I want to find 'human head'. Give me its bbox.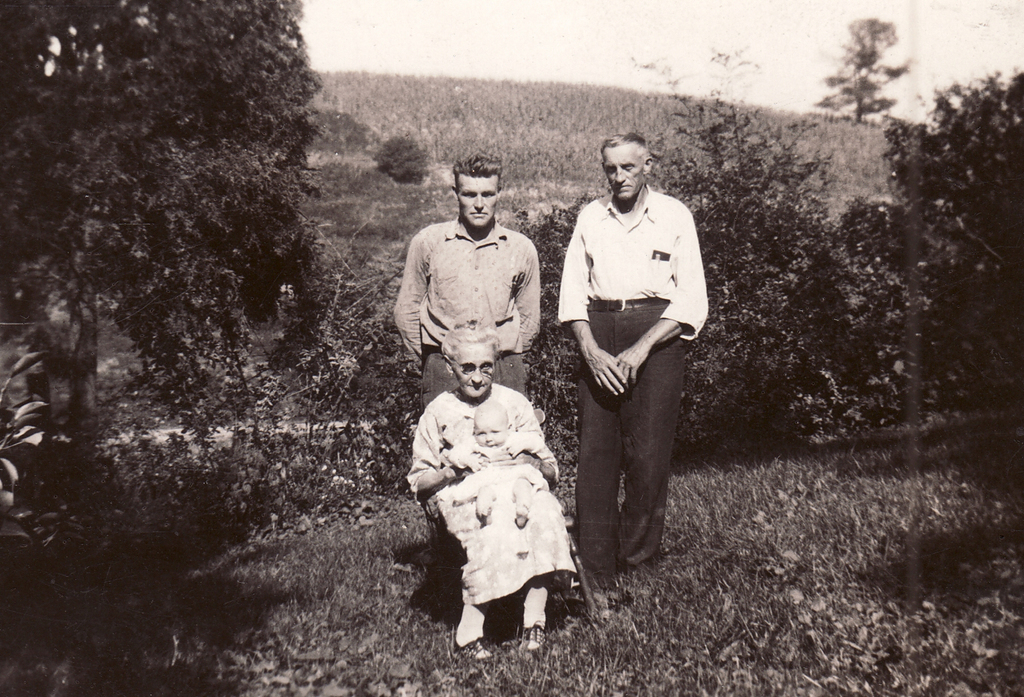
x1=436, y1=322, x2=500, y2=399.
